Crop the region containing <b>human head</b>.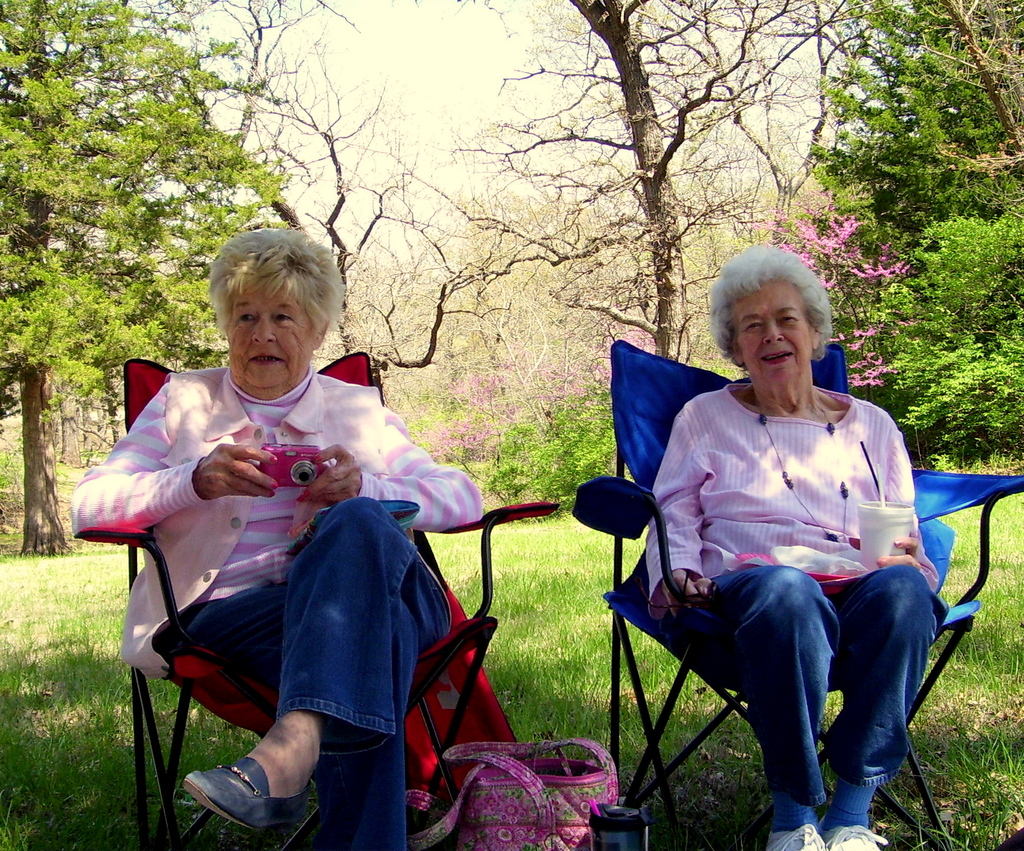
Crop region: BBox(704, 239, 836, 390).
